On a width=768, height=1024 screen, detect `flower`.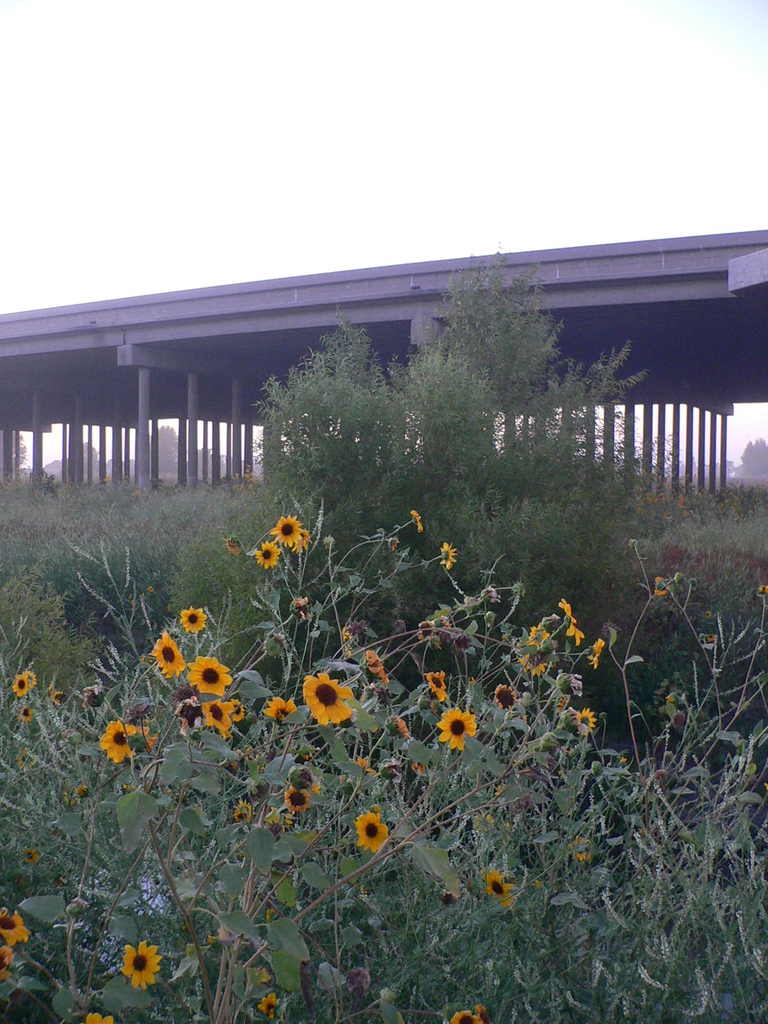
<box>255,541,282,568</box>.
